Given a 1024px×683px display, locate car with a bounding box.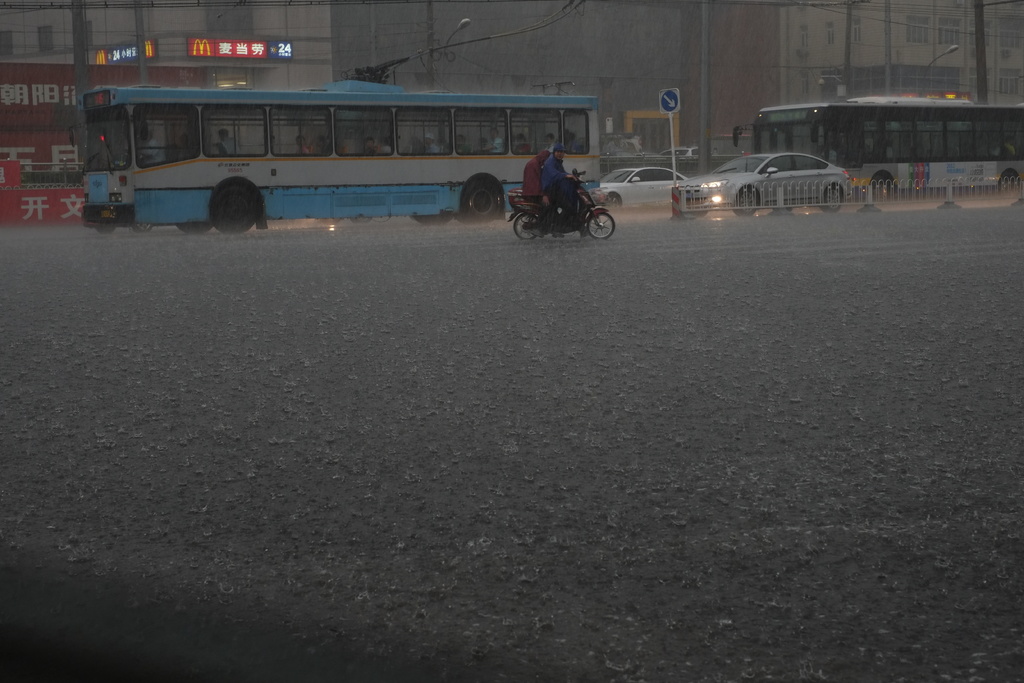
Located: <region>610, 148, 647, 162</region>.
